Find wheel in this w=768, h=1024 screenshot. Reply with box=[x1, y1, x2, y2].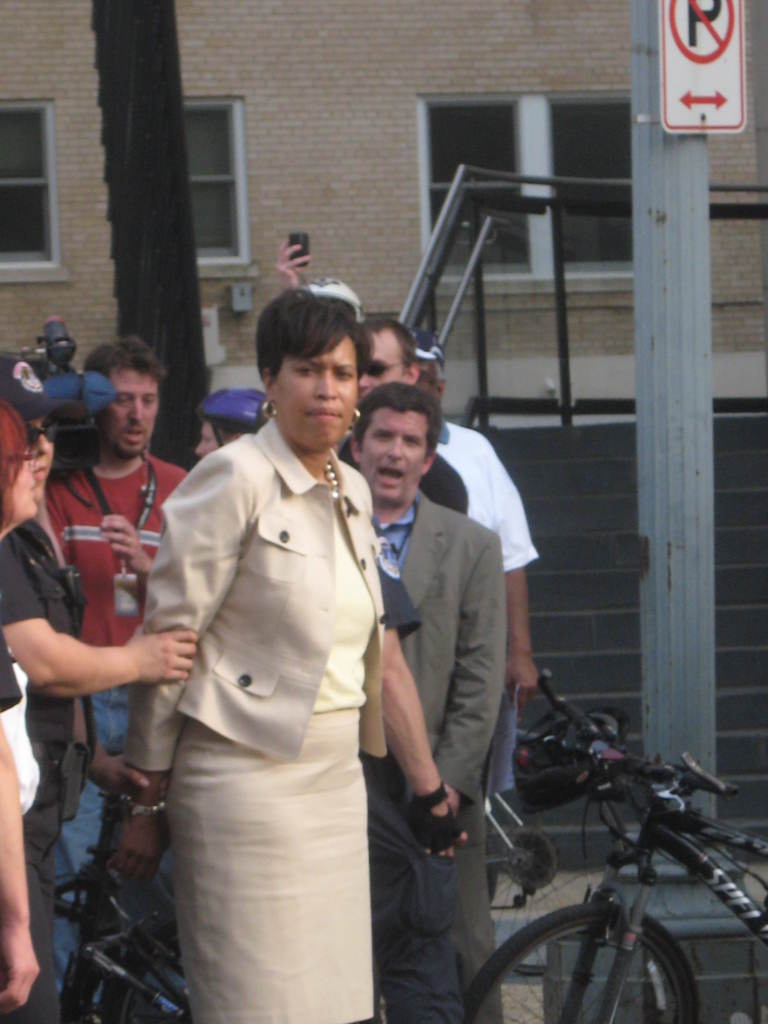
box=[452, 902, 696, 1023].
